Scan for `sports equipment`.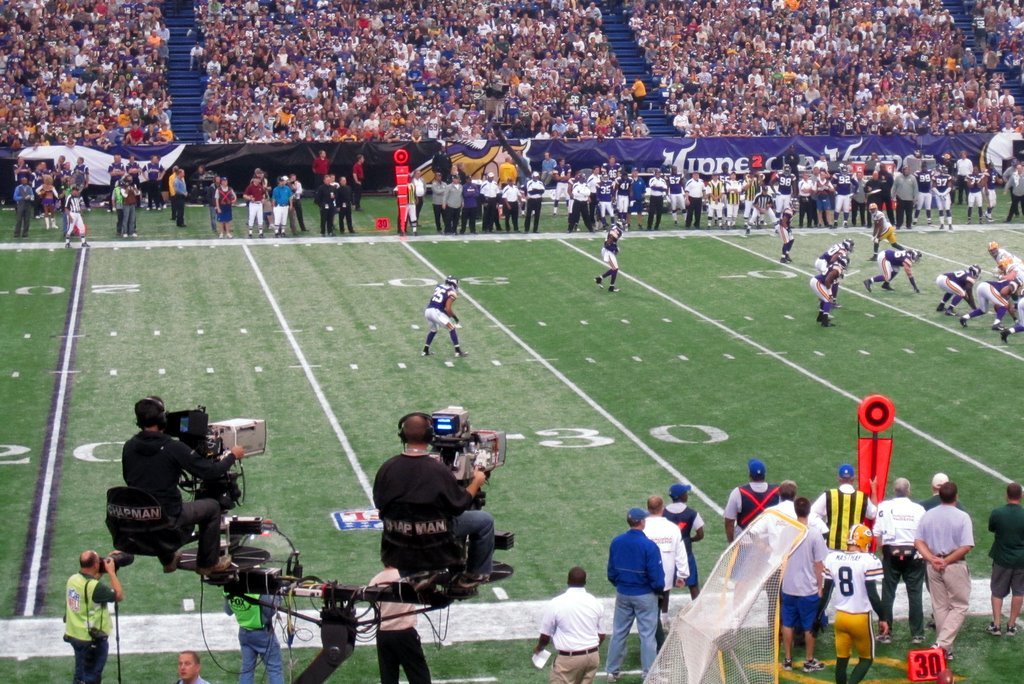
Scan result: bbox=(444, 271, 461, 290).
